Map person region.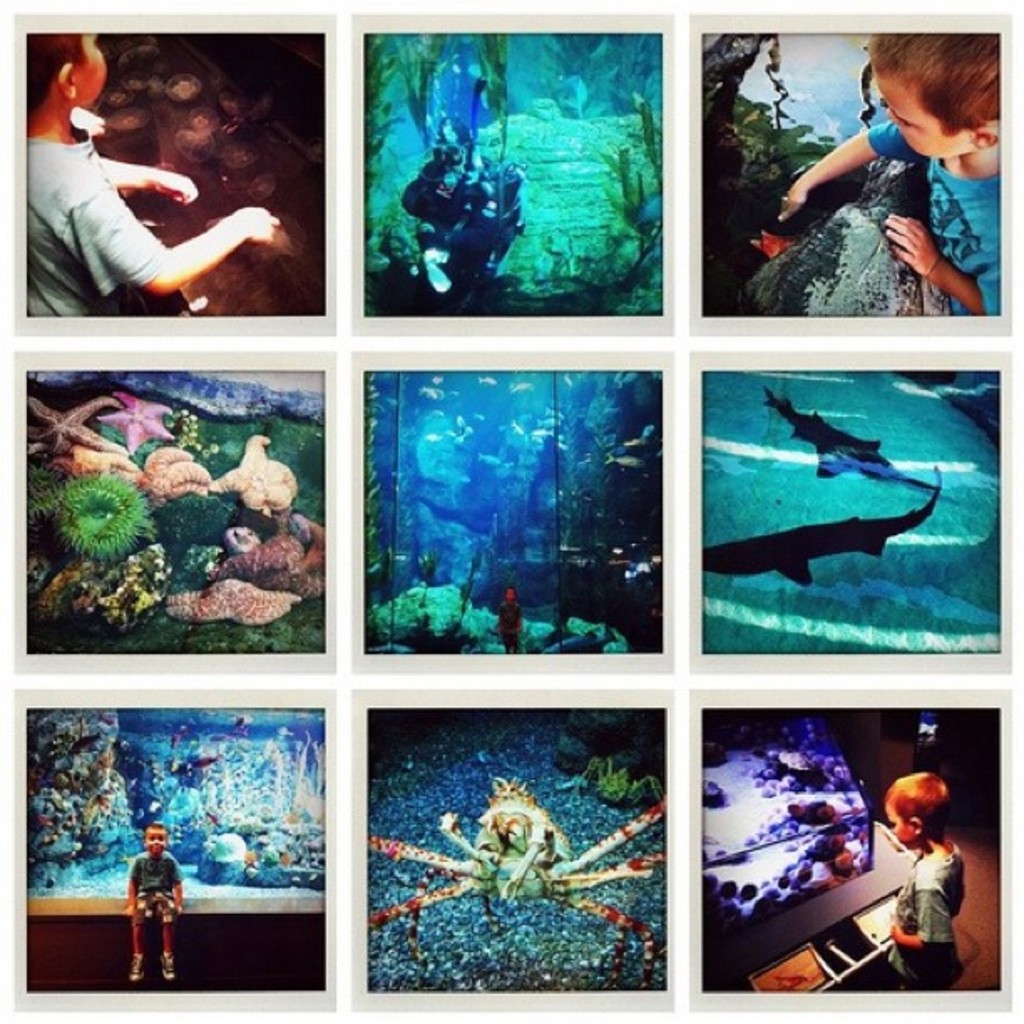
Mapped to [left=125, top=820, right=186, bottom=979].
